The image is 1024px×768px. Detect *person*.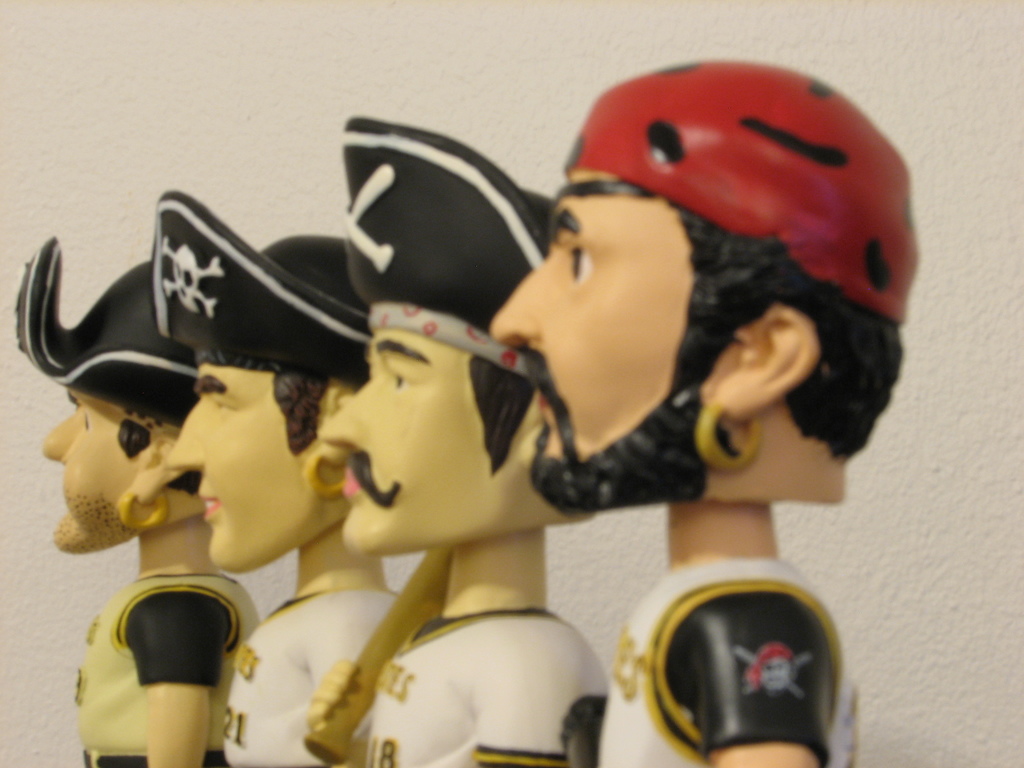
Detection: detection(152, 194, 400, 767).
